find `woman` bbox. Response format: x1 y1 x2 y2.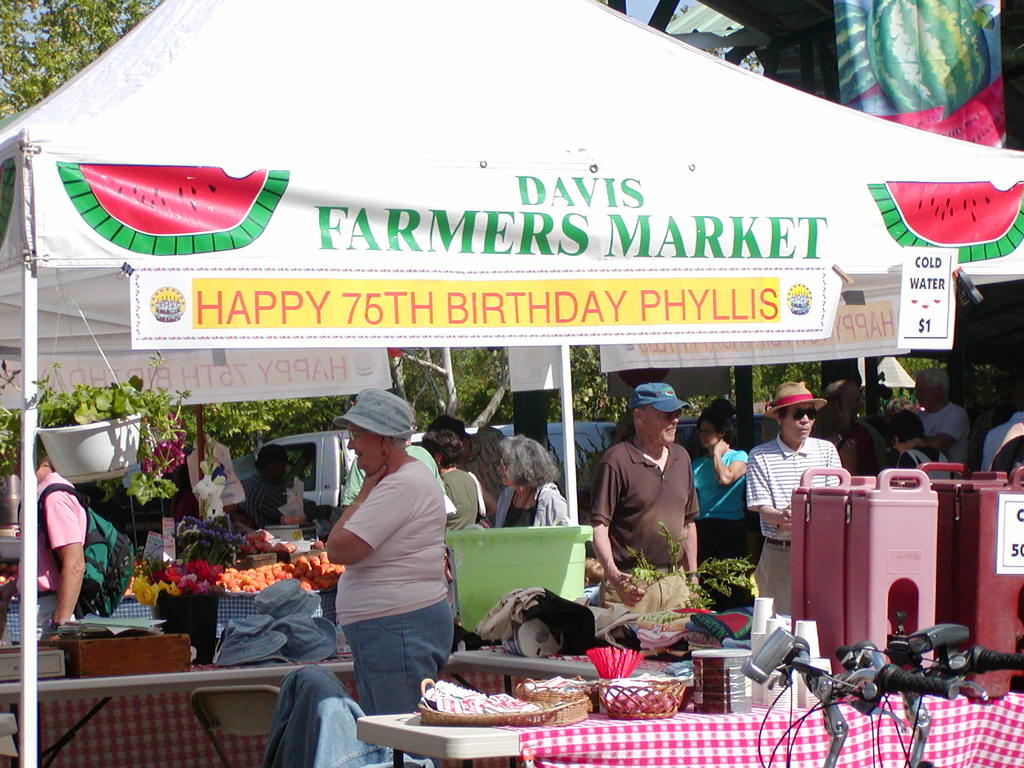
292 395 481 737.
